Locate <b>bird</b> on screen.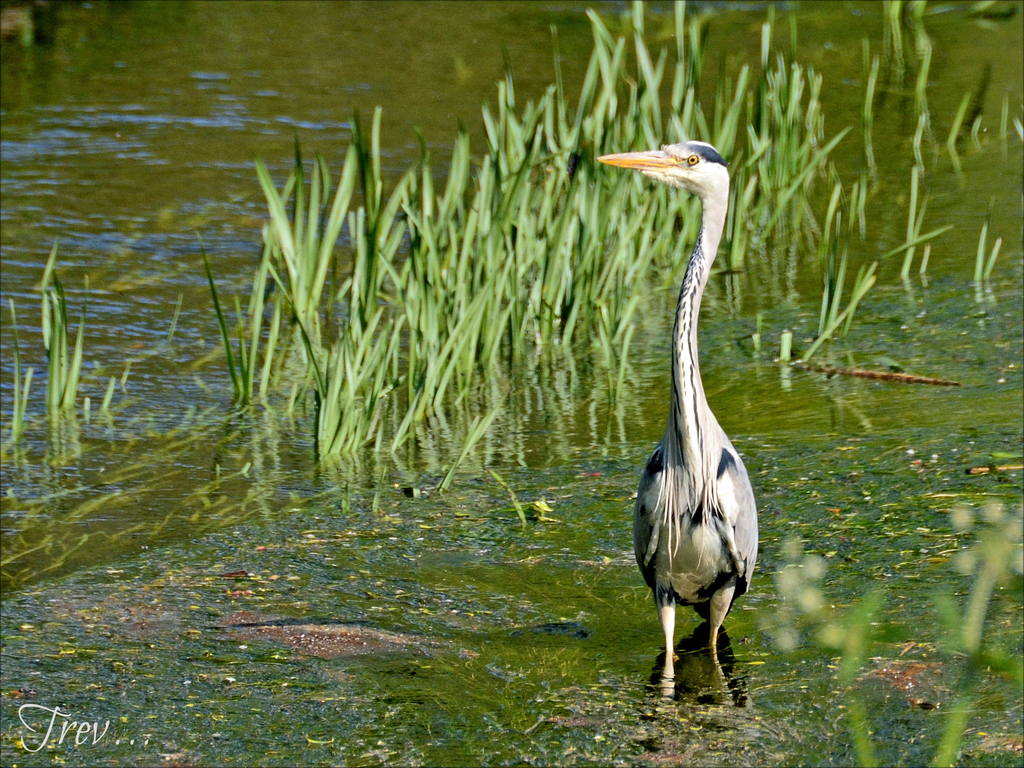
On screen at <bbox>600, 130, 780, 719</bbox>.
